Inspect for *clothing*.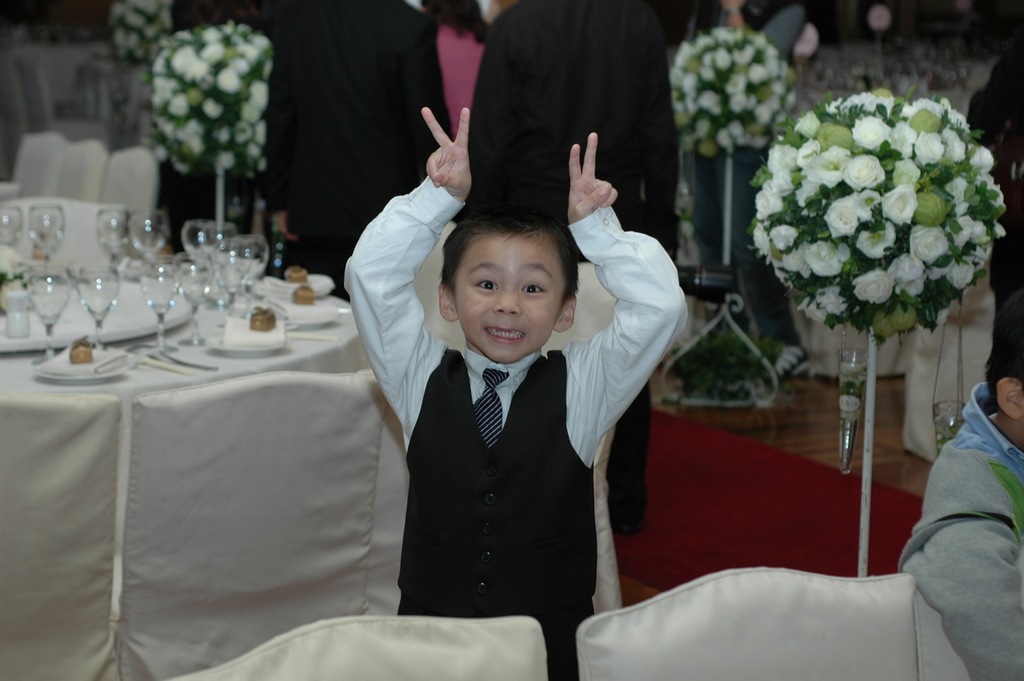
Inspection: bbox=(434, 22, 486, 141).
